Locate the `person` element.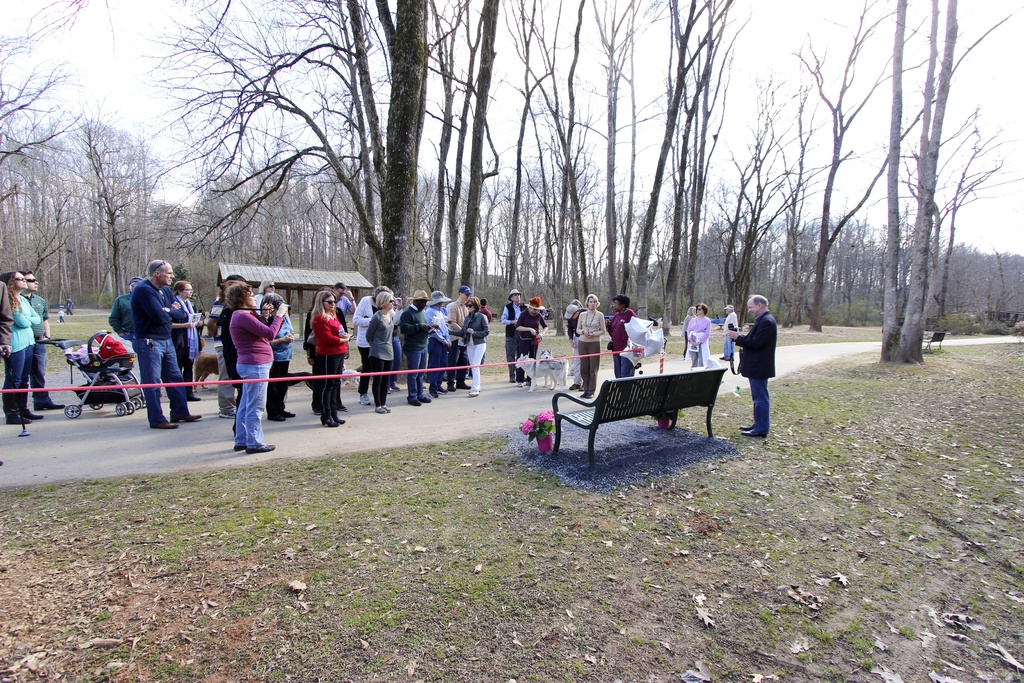
Element bbox: (0,268,34,425).
